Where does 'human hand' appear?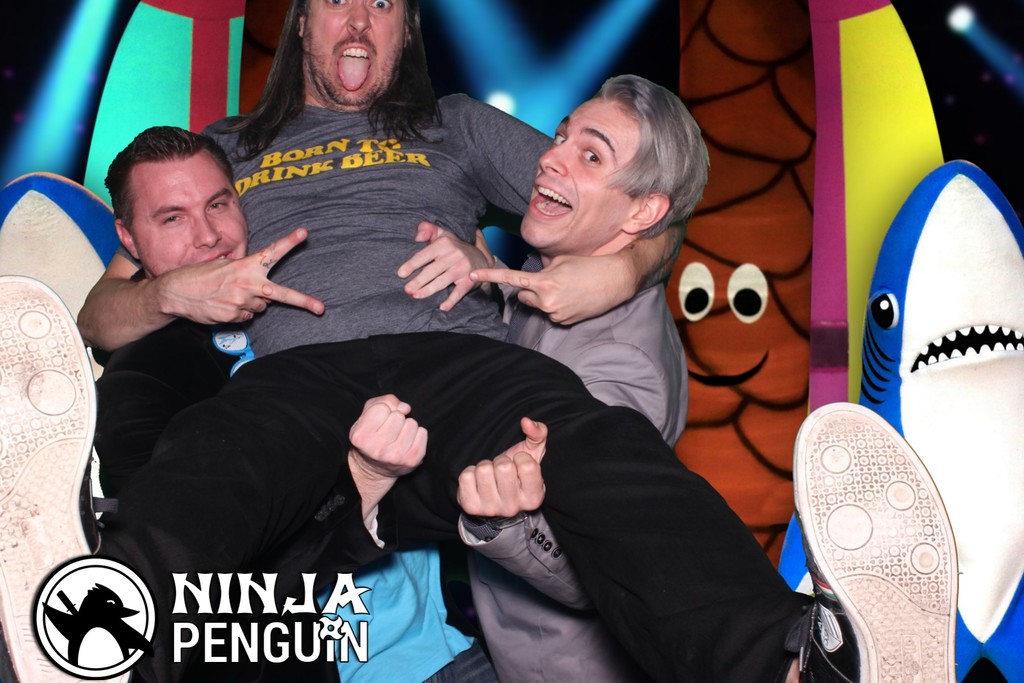
Appears at l=397, t=220, r=490, b=314.
